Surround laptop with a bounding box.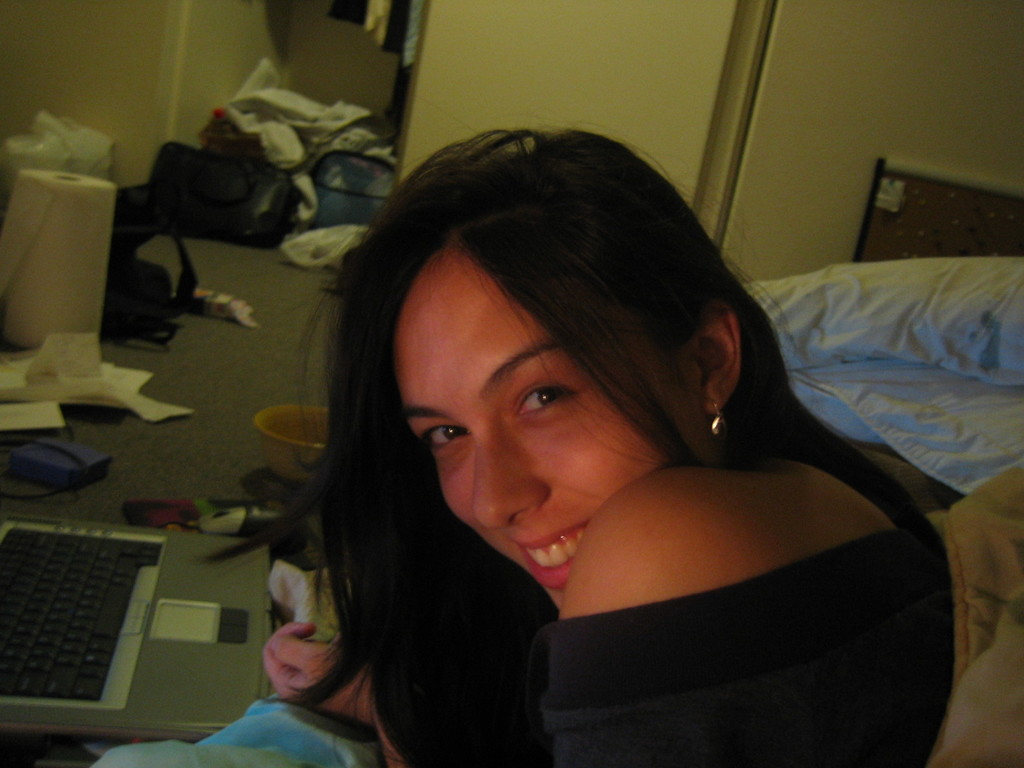
[0, 508, 275, 740].
